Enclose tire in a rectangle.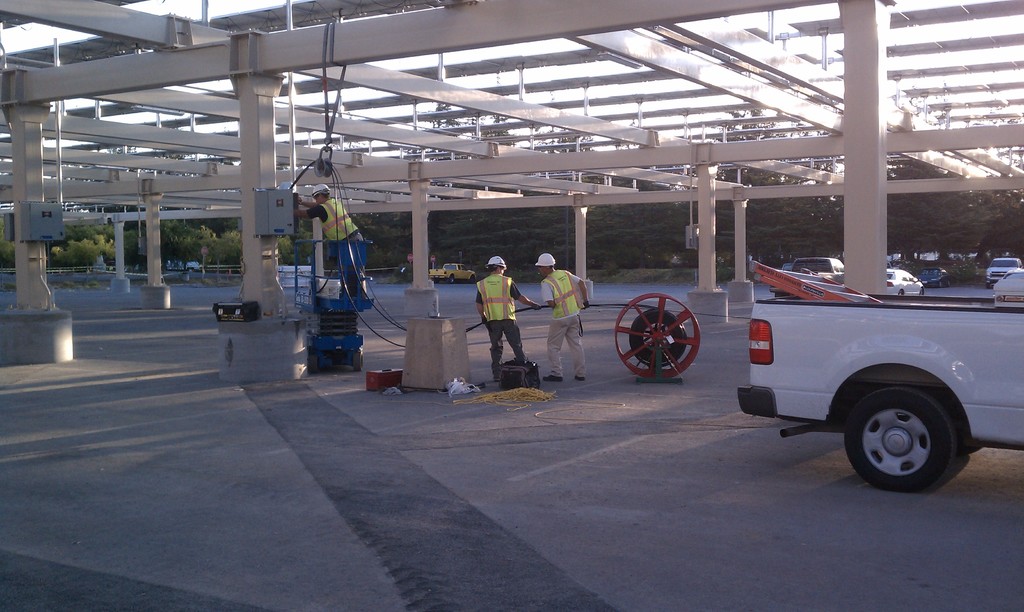
938,281,941,290.
